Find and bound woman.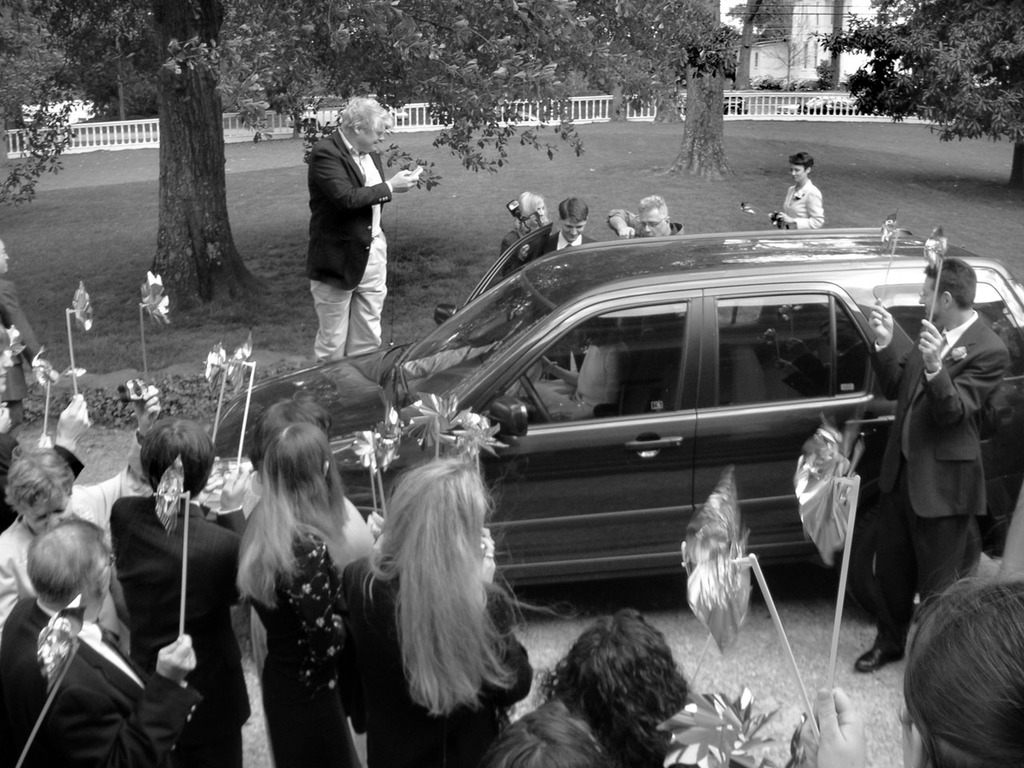
Bound: (346, 421, 539, 762).
